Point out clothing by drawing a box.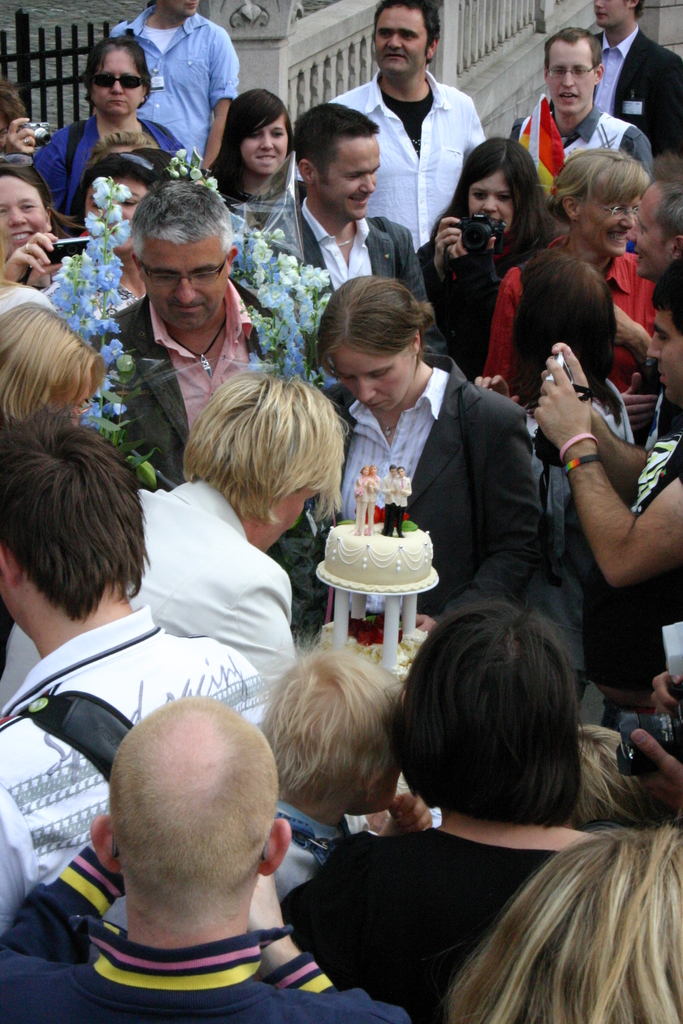
0,646,261,937.
